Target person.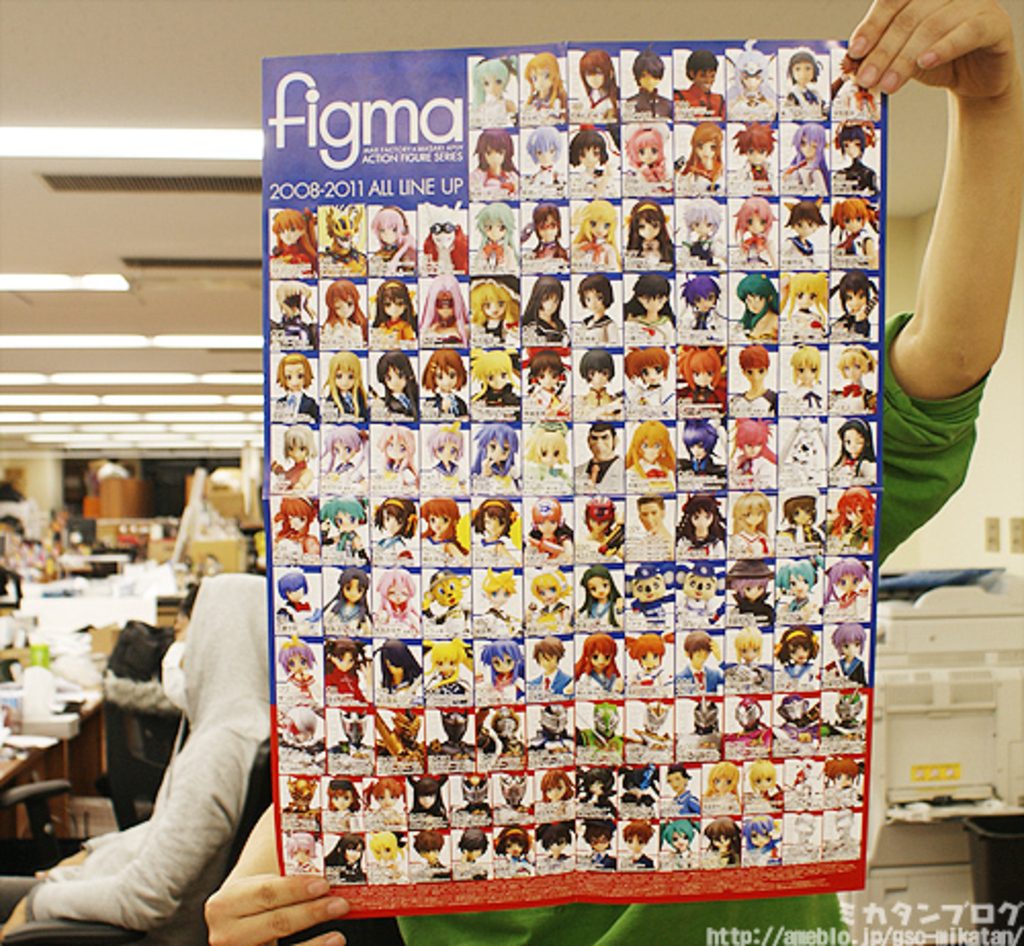
Target region: BBox(270, 281, 317, 338).
